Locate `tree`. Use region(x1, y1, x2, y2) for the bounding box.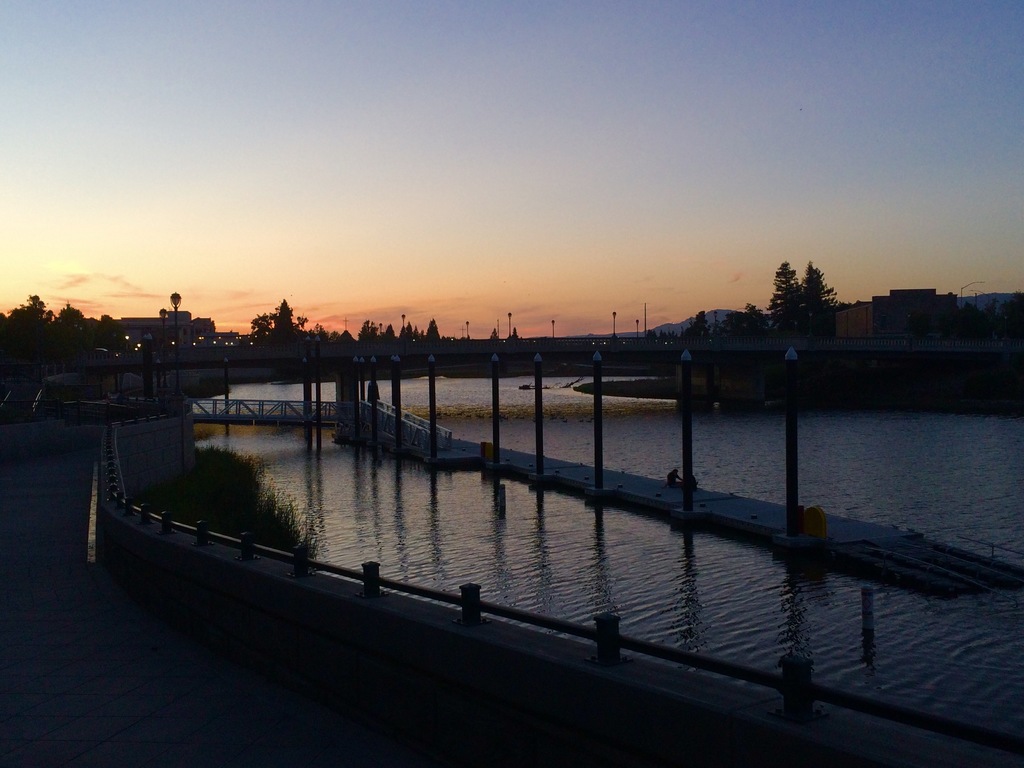
region(488, 324, 498, 344).
